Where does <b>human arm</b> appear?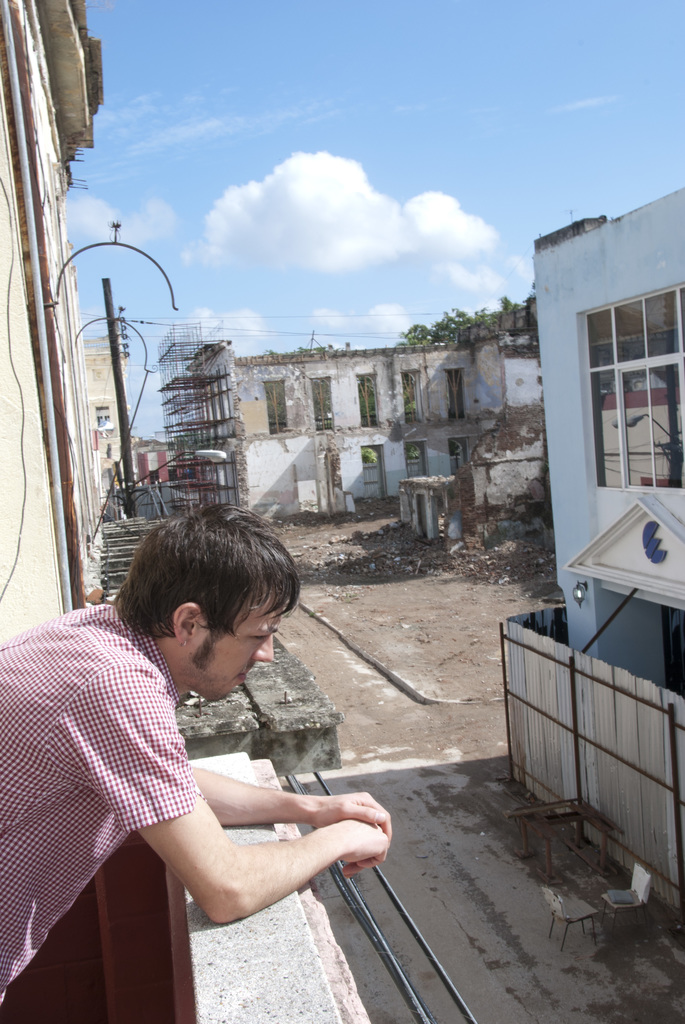
Appears at bbox=(187, 755, 398, 856).
